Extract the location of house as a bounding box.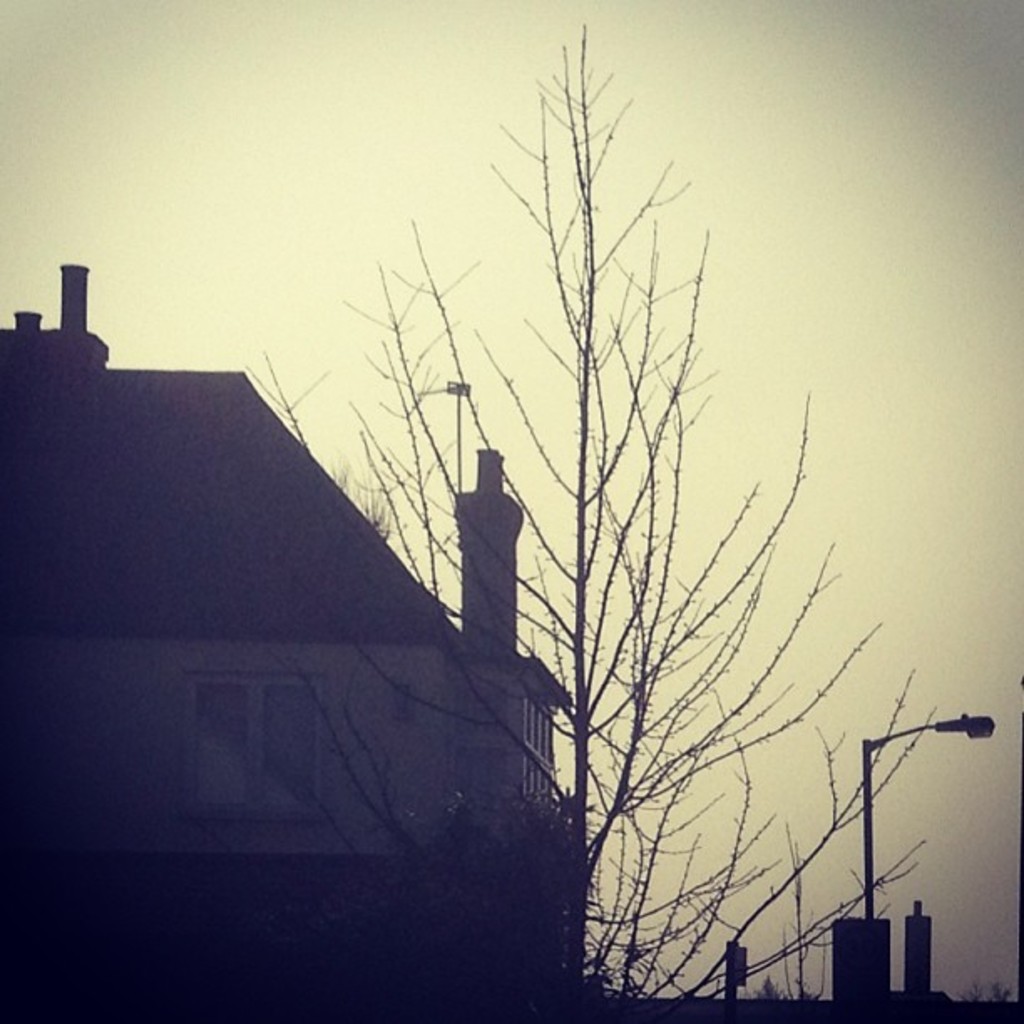
select_region(892, 895, 925, 994).
